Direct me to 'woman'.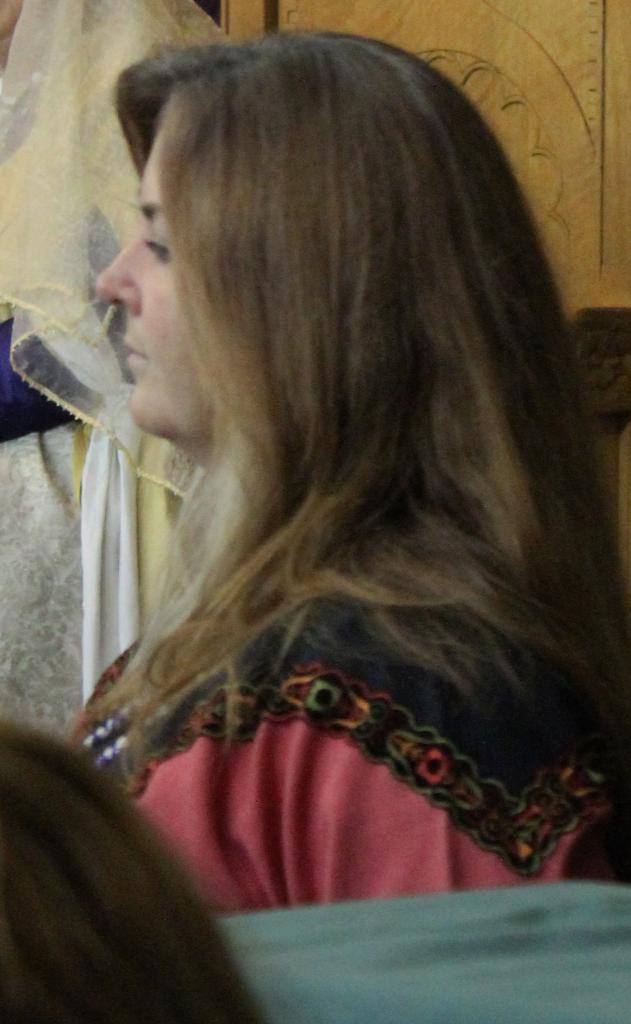
Direction: bbox(0, 716, 264, 1023).
